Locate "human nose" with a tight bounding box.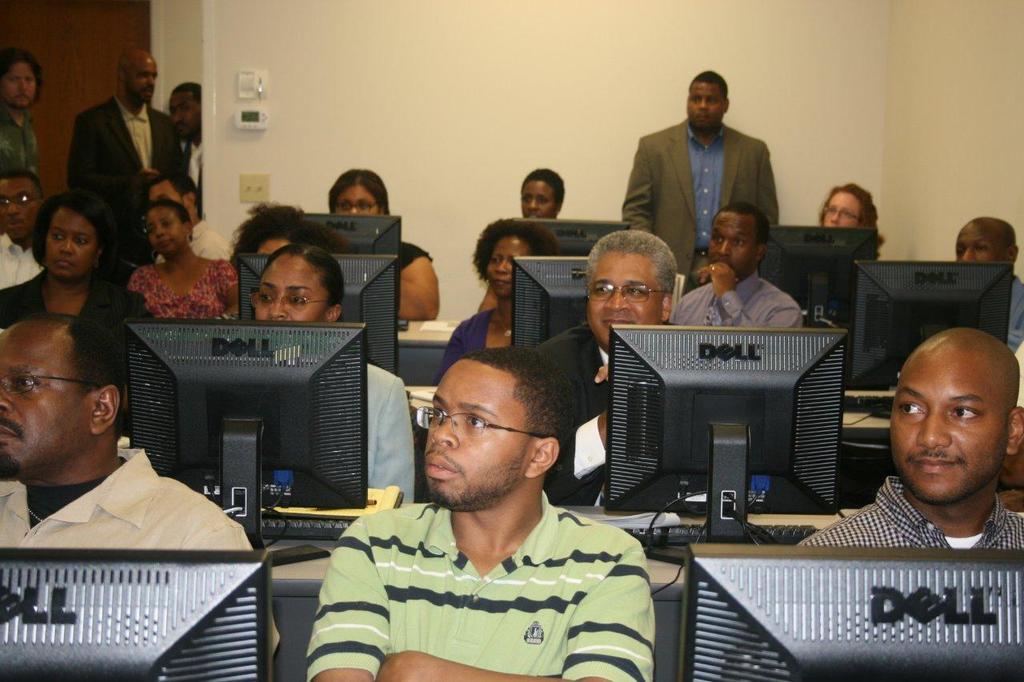
916, 407, 953, 449.
